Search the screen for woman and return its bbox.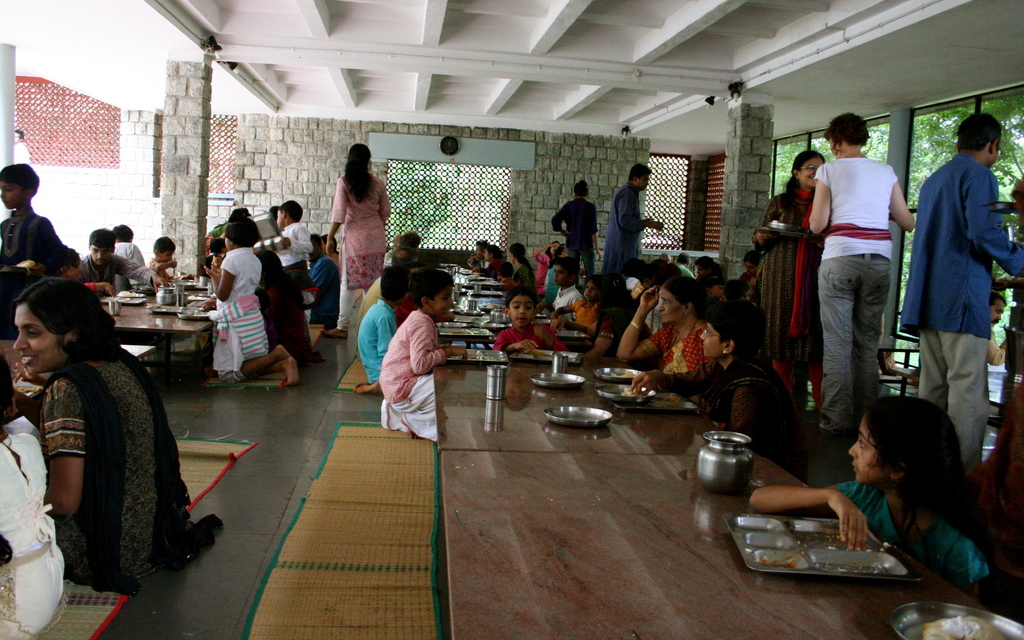
Found: <bbox>508, 244, 541, 295</bbox>.
